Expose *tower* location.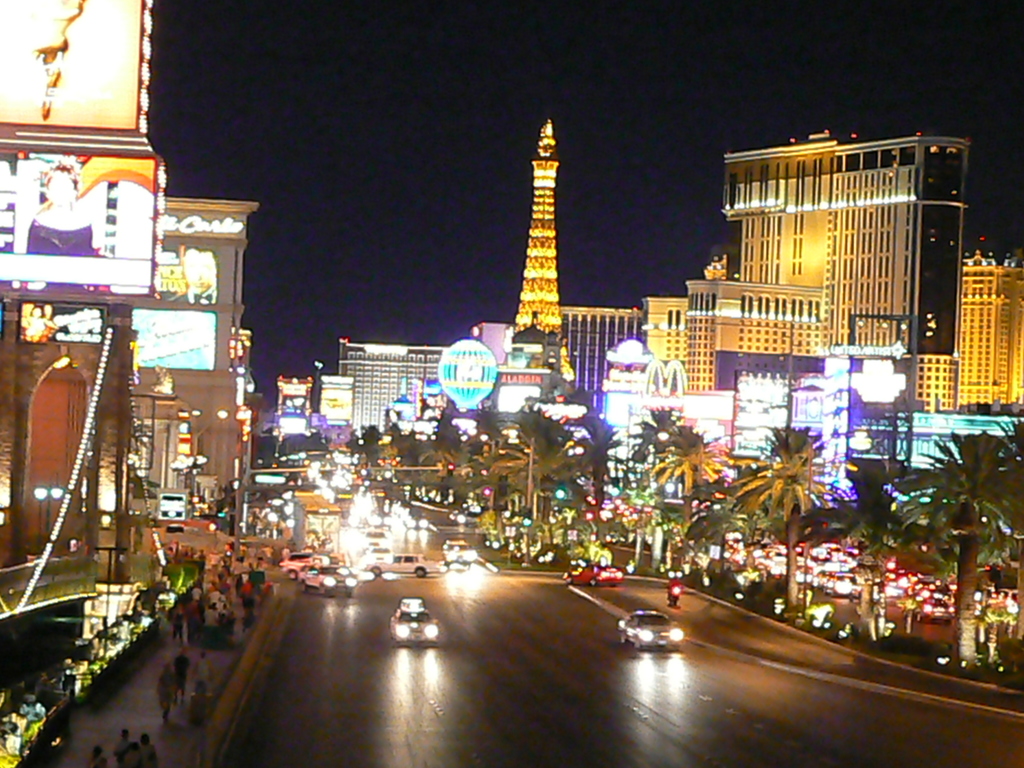
Exposed at detection(959, 248, 1016, 401).
